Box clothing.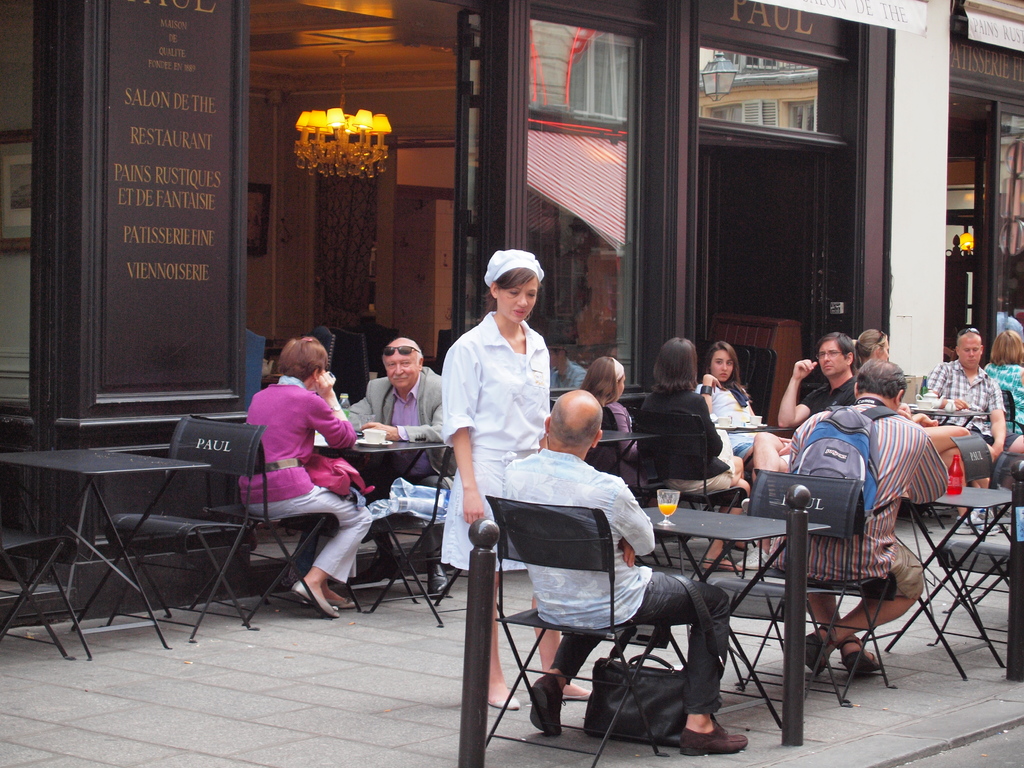
(438,310,553,574).
